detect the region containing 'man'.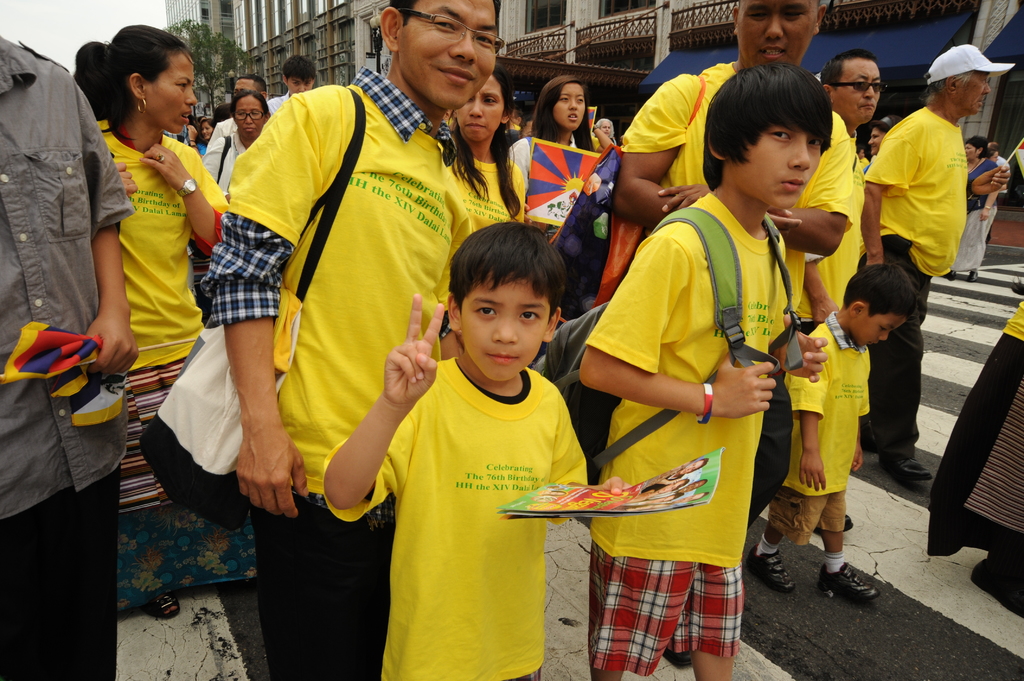
<region>270, 60, 333, 112</region>.
